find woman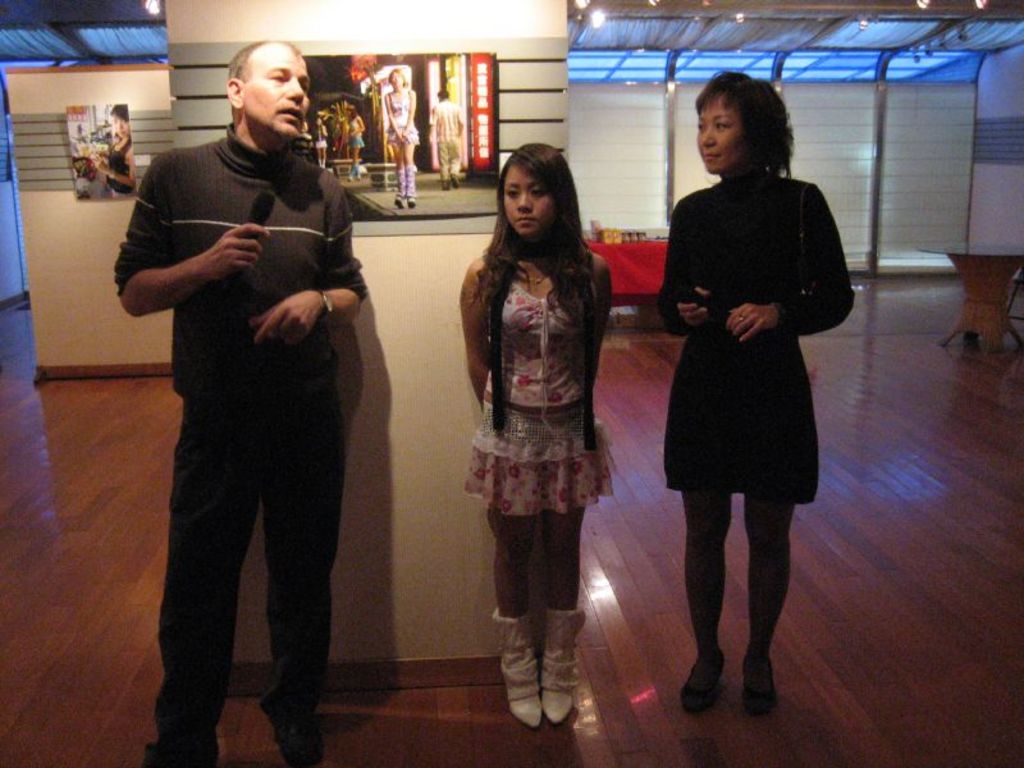
x1=91 y1=102 x2=137 y2=195
